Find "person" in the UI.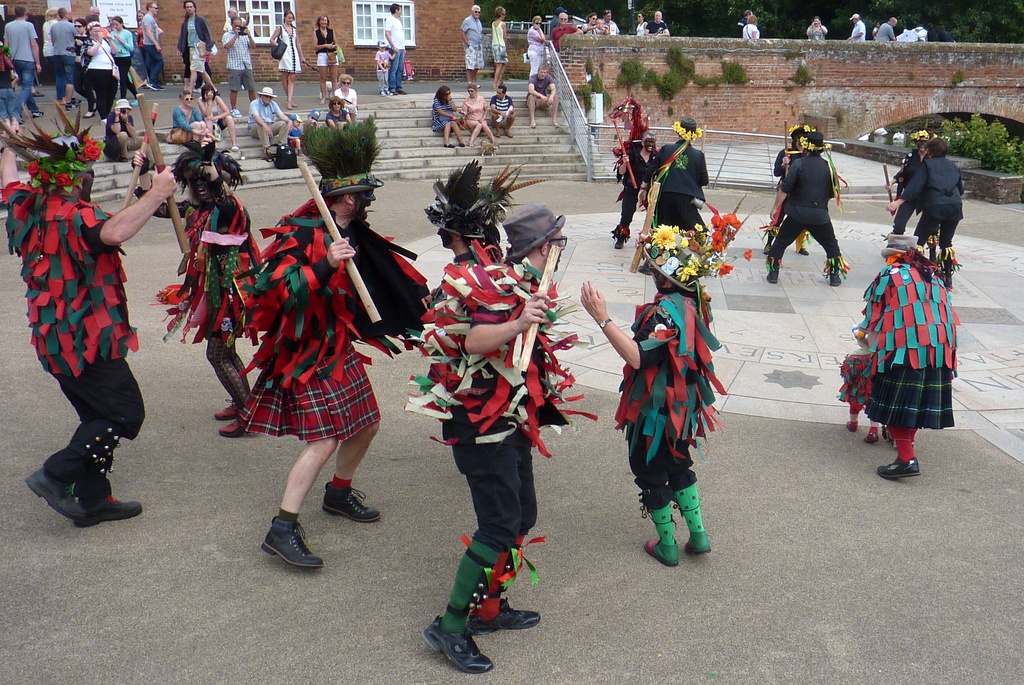
UI element at select_region(845, 12, 865, 42).
